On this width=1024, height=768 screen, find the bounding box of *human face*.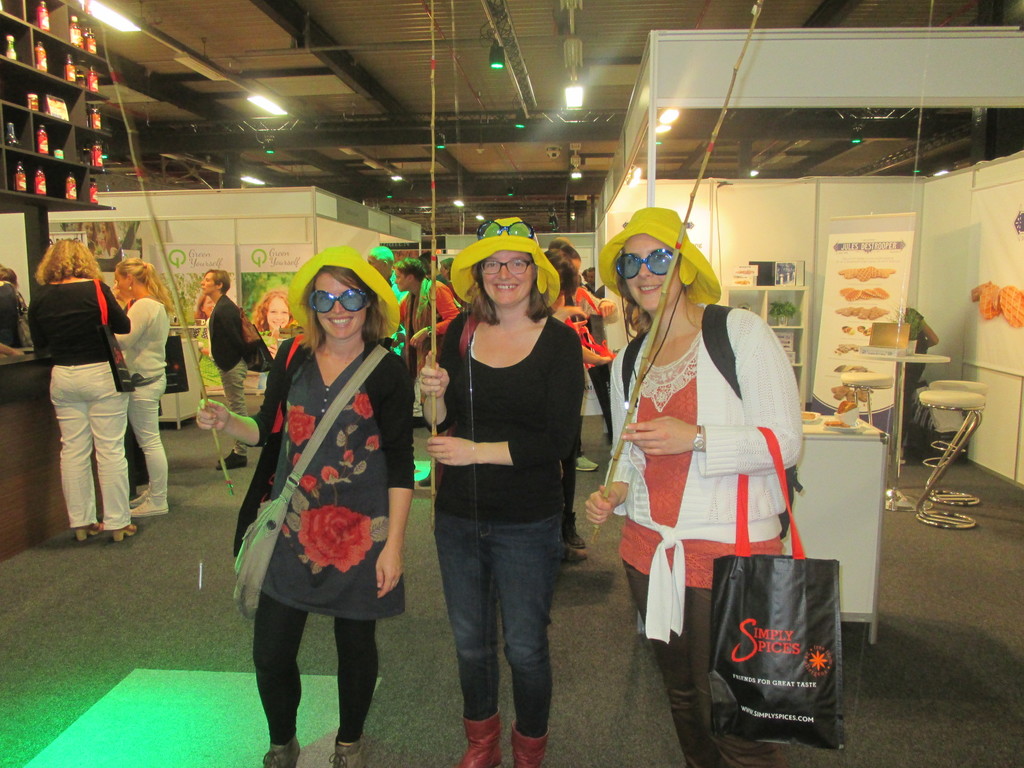
Bounding box: (623, 230, 687, 308).
